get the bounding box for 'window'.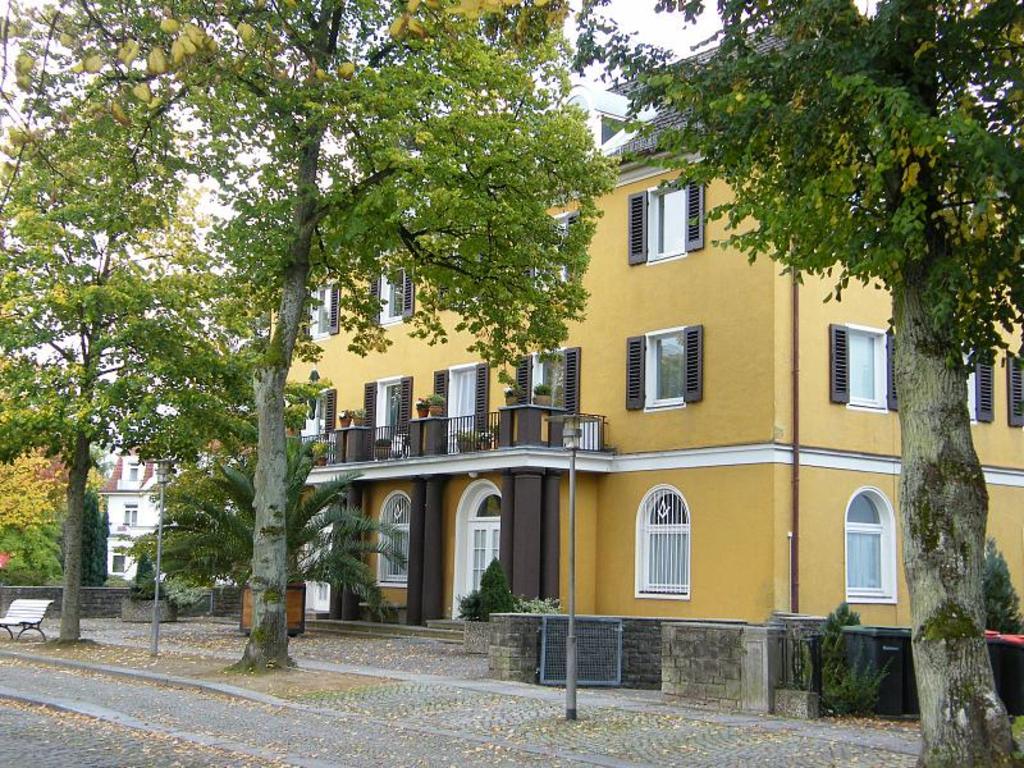
124:506:137:527.
